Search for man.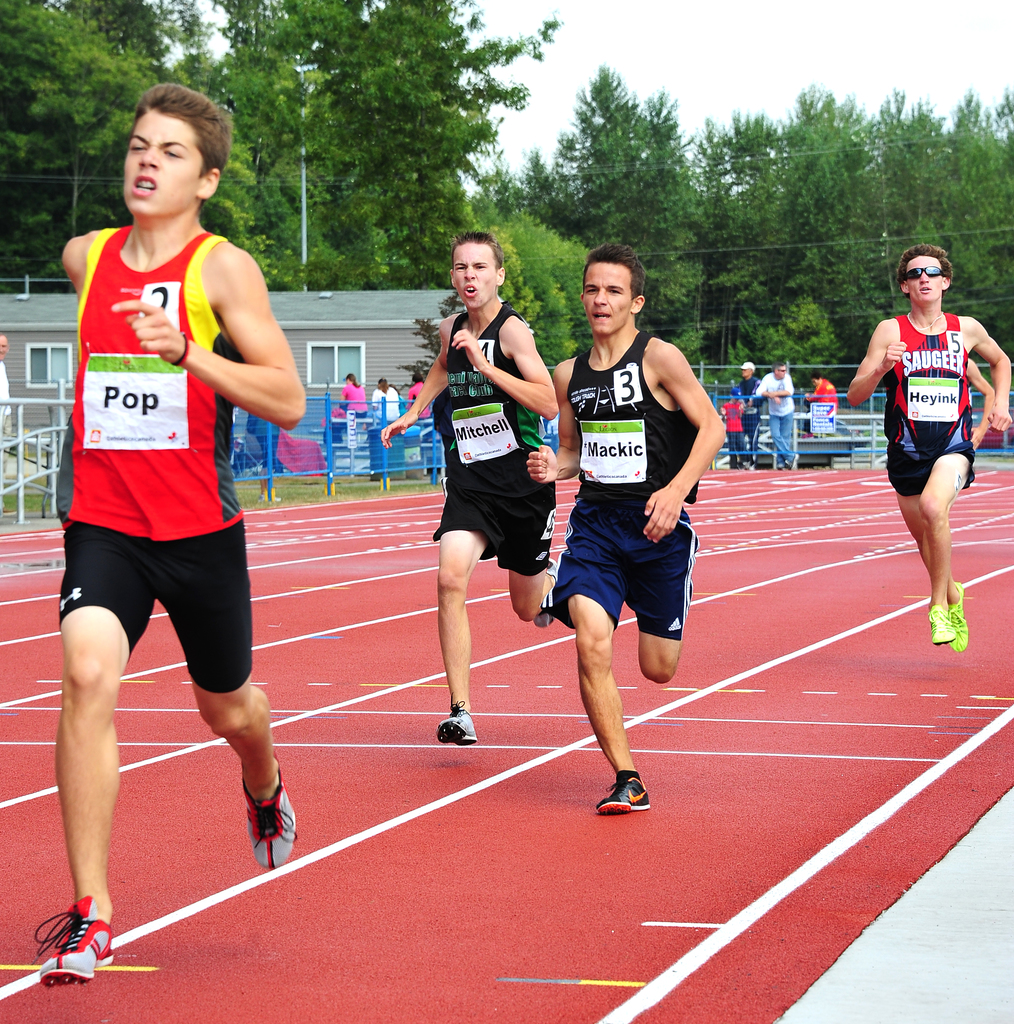
Found at Rect(855, 228, 1013, 647).
